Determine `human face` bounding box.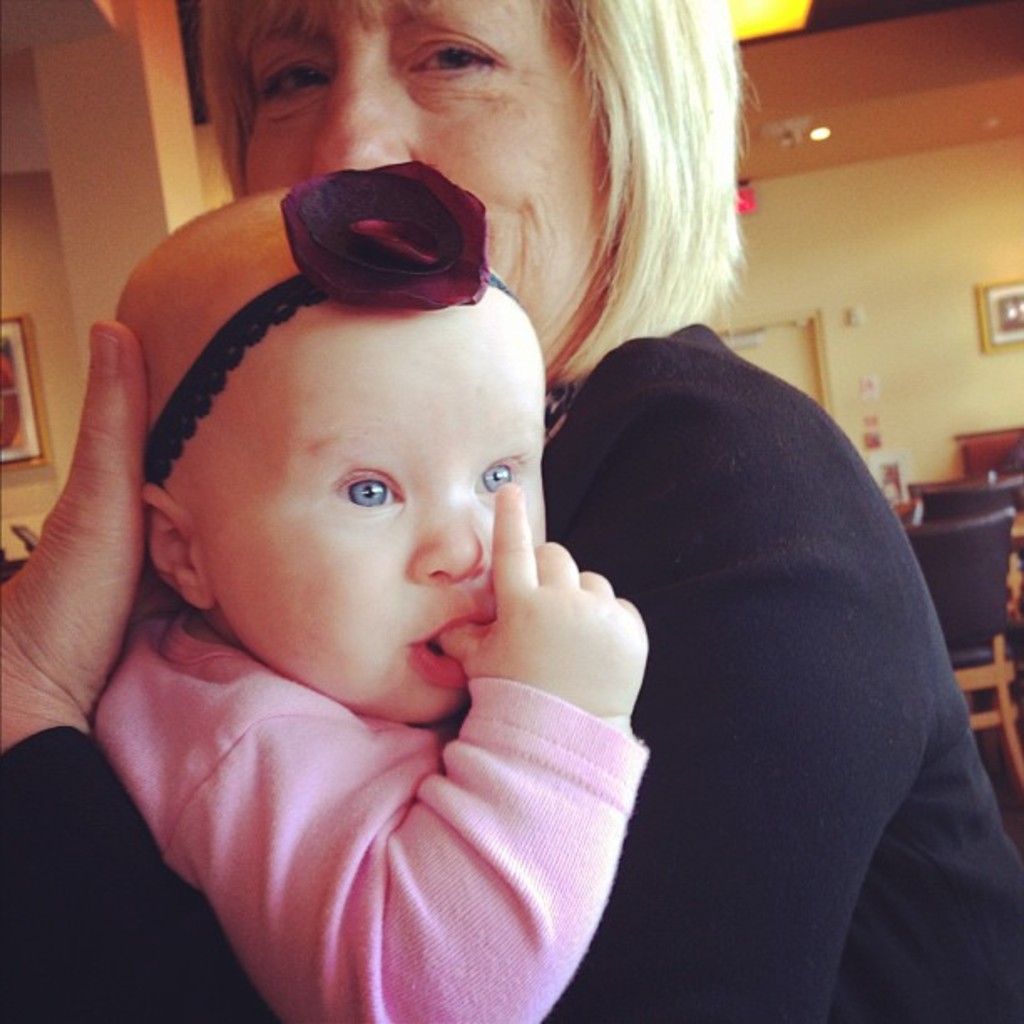
Determined: (202,308,550,721).
